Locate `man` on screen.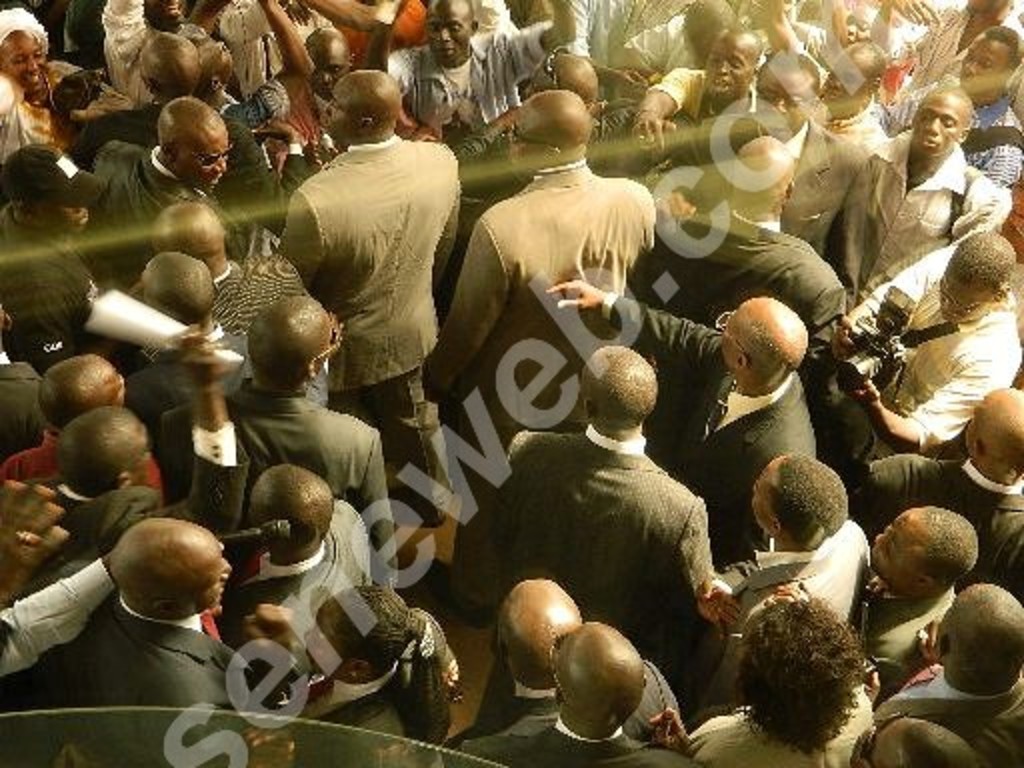
On screen at <region>370, 2, 584, 148</region>.
